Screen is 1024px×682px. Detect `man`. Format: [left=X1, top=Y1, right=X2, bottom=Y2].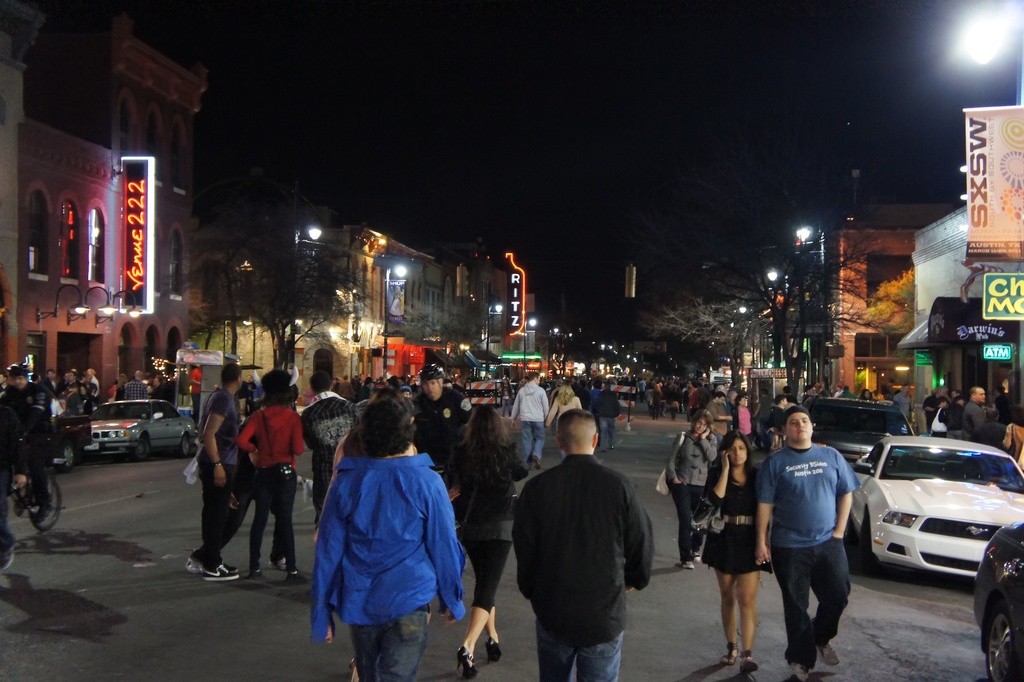
[left=701, top=389, right=735, bottom=450].
